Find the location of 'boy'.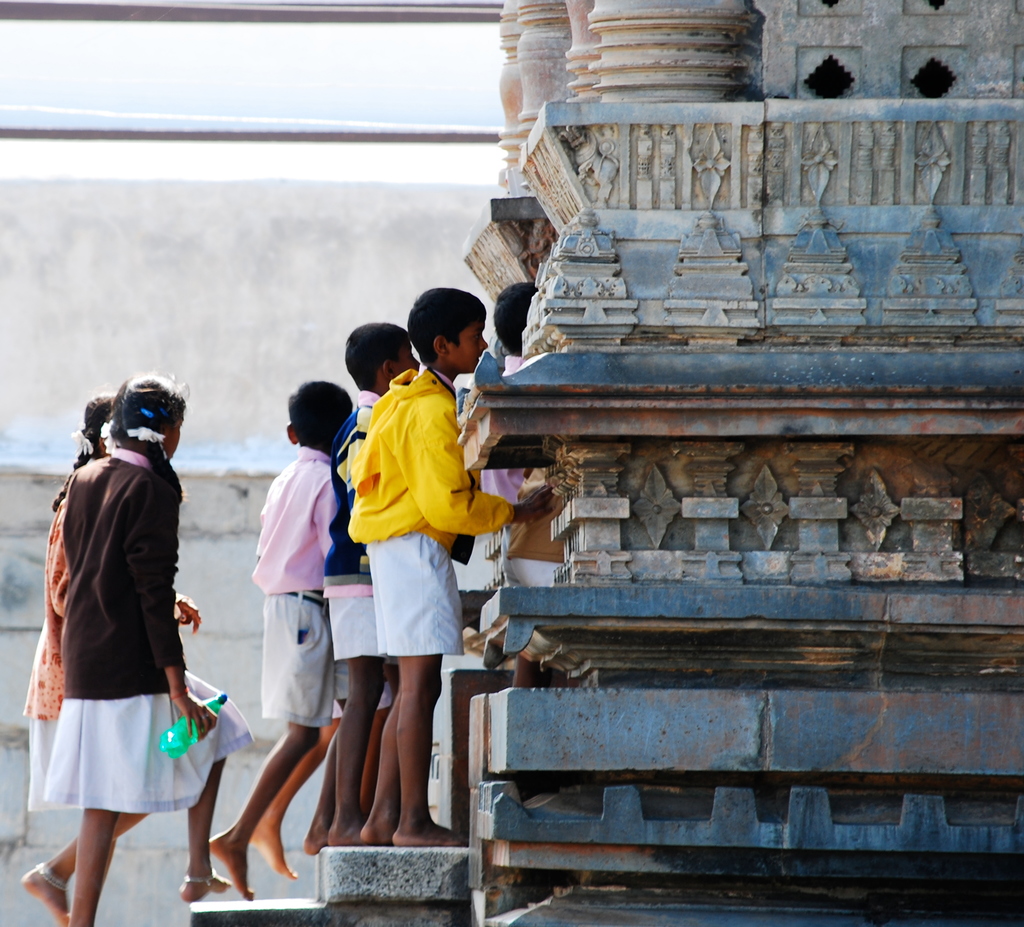
Location: rect(471, 287, 556, 692).
